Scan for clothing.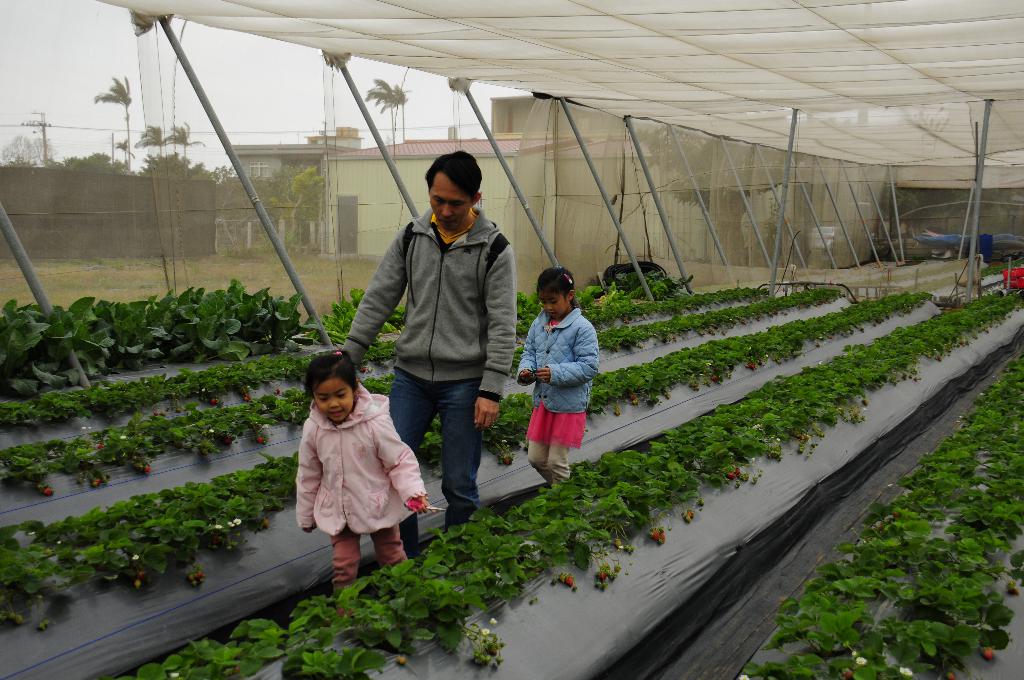
Scan result: [x1=287, y1=391, x2=424, y2=574].
